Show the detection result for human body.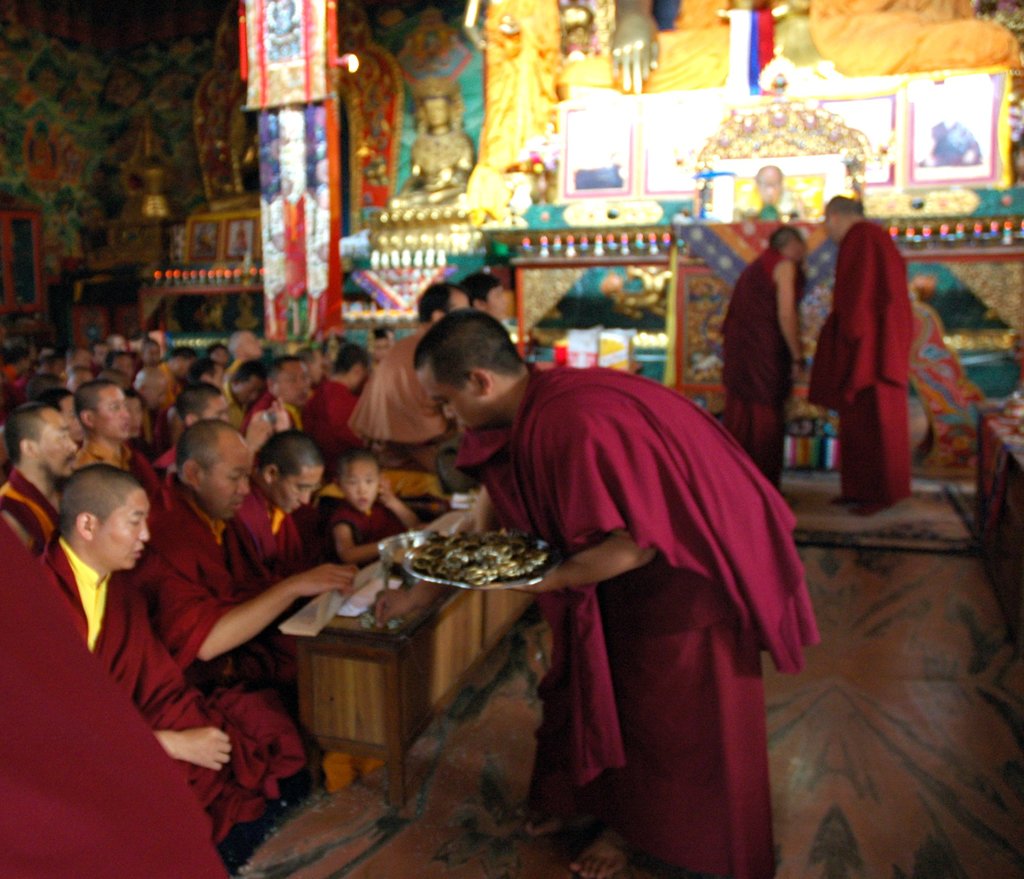
detection(472, 314, 789, 869).
